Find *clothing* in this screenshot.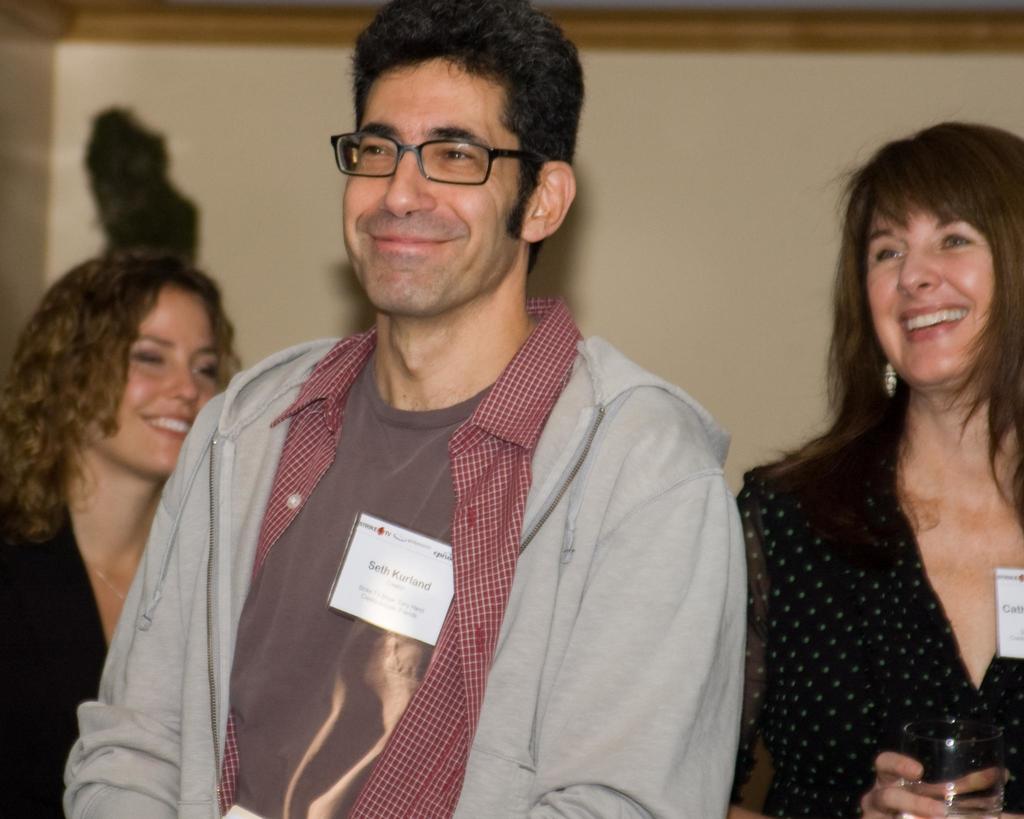
The bounding box for *clothing* is select_region(731, 415, 1023, 817).
